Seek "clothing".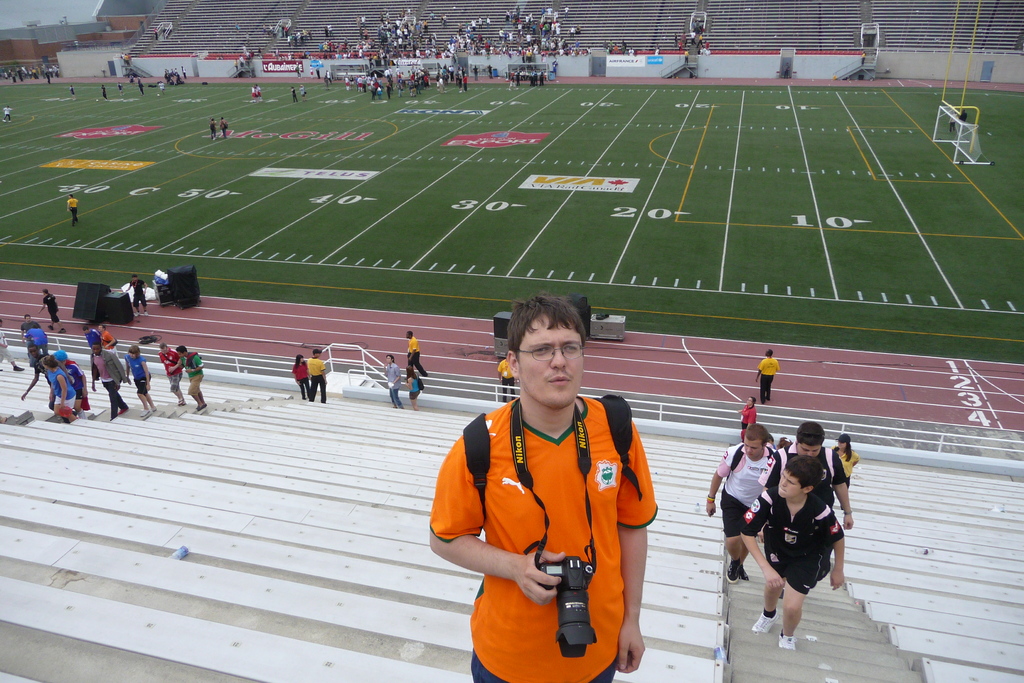
{"left": 63, "top": 360, "right": 83, "bottom": 418}.
